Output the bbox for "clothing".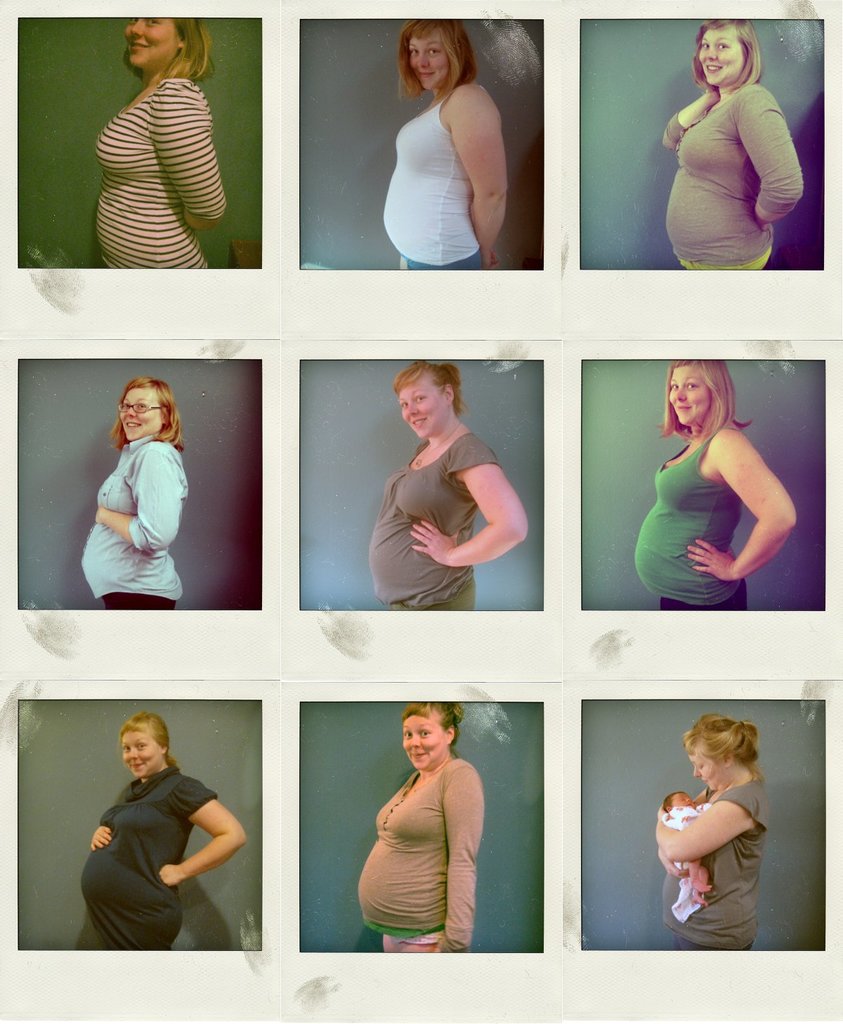
<region>658, 86, 799, 270</region>.
